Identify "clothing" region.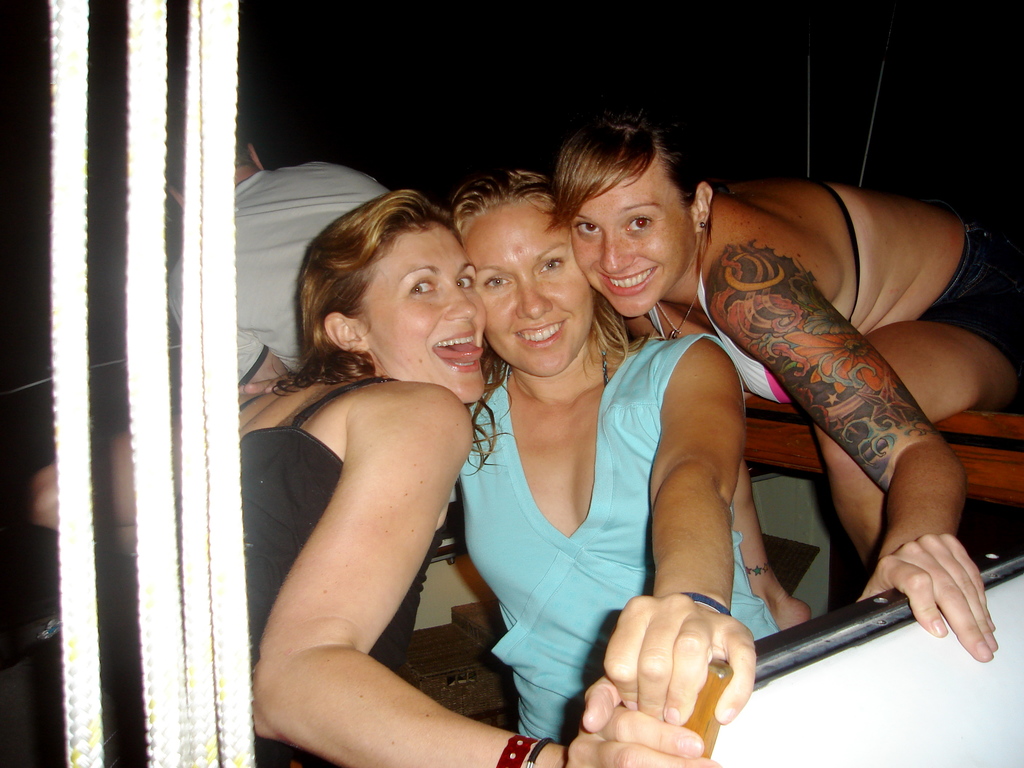
Region: [x1=456, y1=314, x2=703, y2=726].
